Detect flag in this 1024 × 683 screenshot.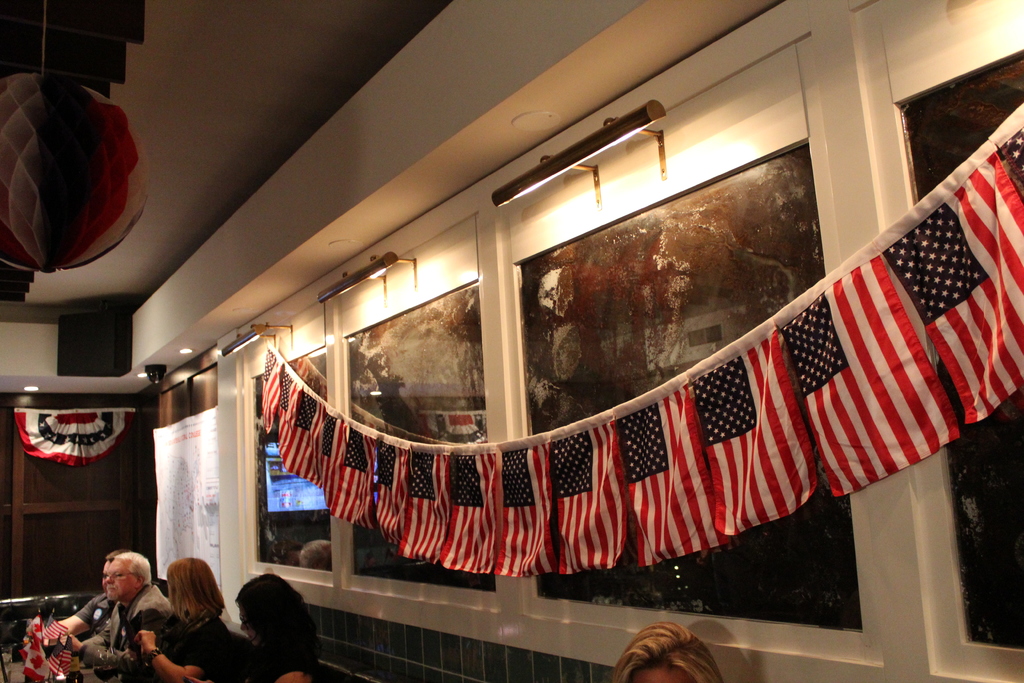
Detection: <bbox>687, 325, 822, 539</bbox>.
